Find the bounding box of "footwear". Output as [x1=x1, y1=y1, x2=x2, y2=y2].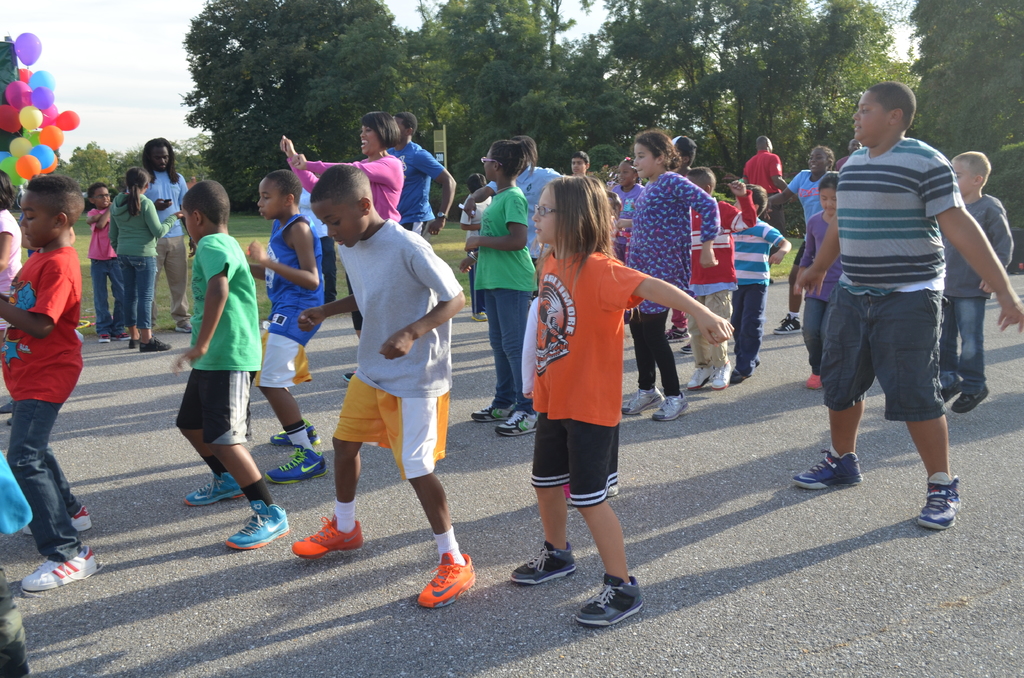
[x1=97, y1=330, x2=108, y2=341].
